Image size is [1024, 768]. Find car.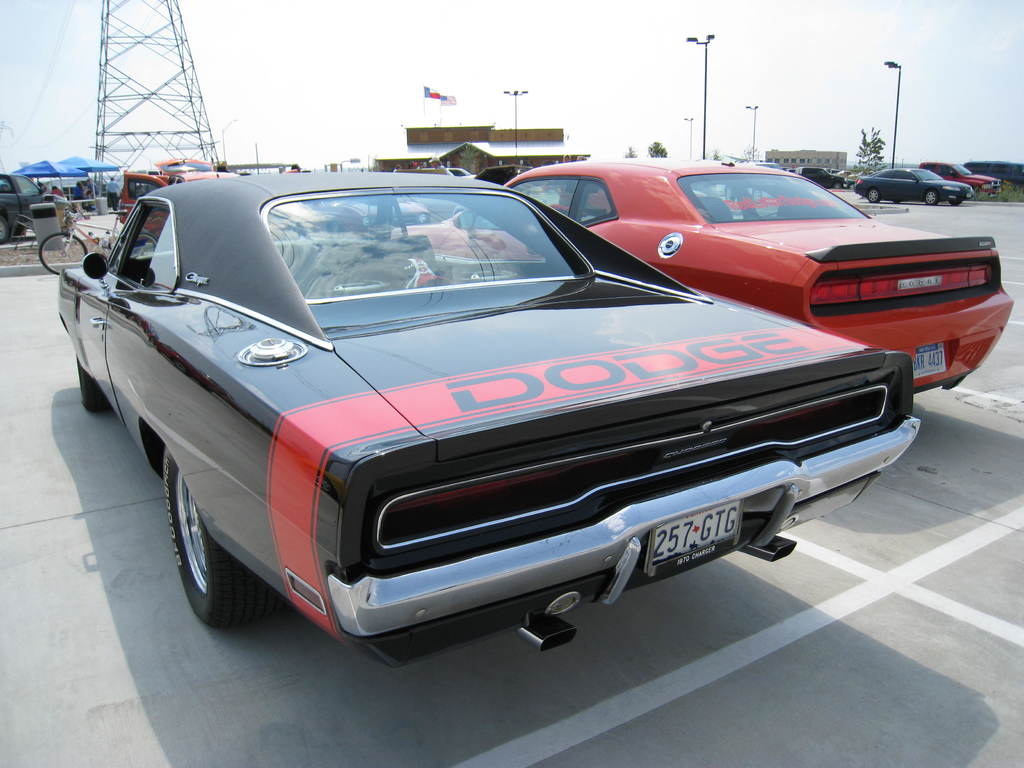
x1=851, y1=168, x2=969, y2=209.
